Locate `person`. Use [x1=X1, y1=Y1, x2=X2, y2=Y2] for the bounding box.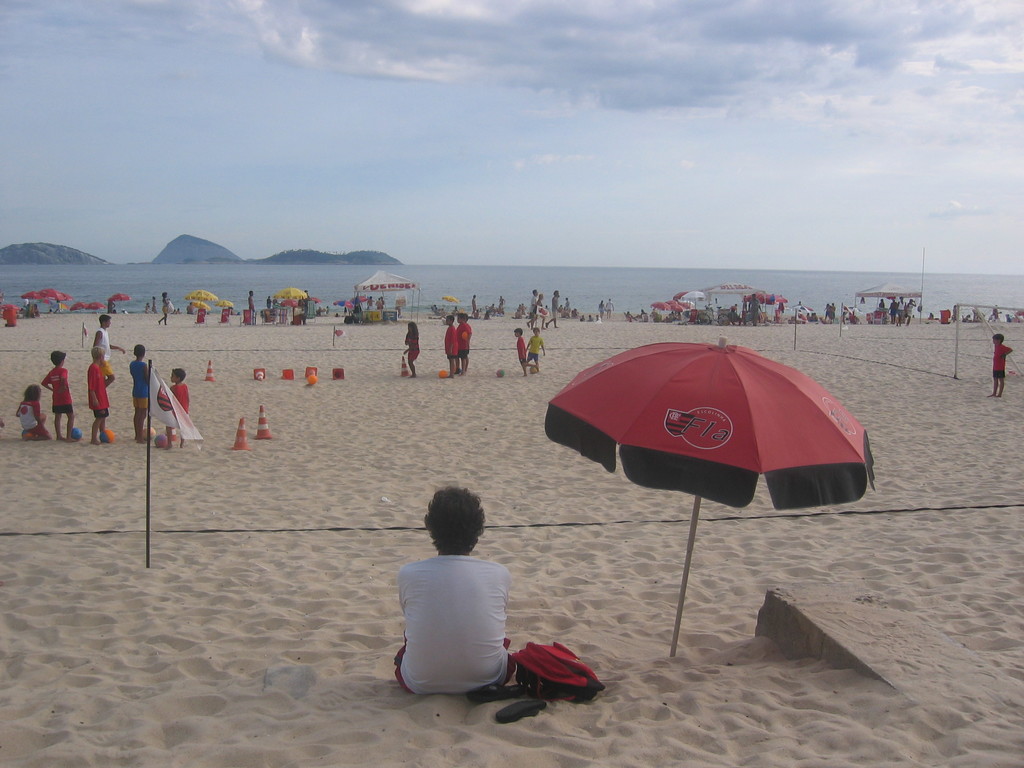
[x1=401, y1=321, x2=421, y2=376].
